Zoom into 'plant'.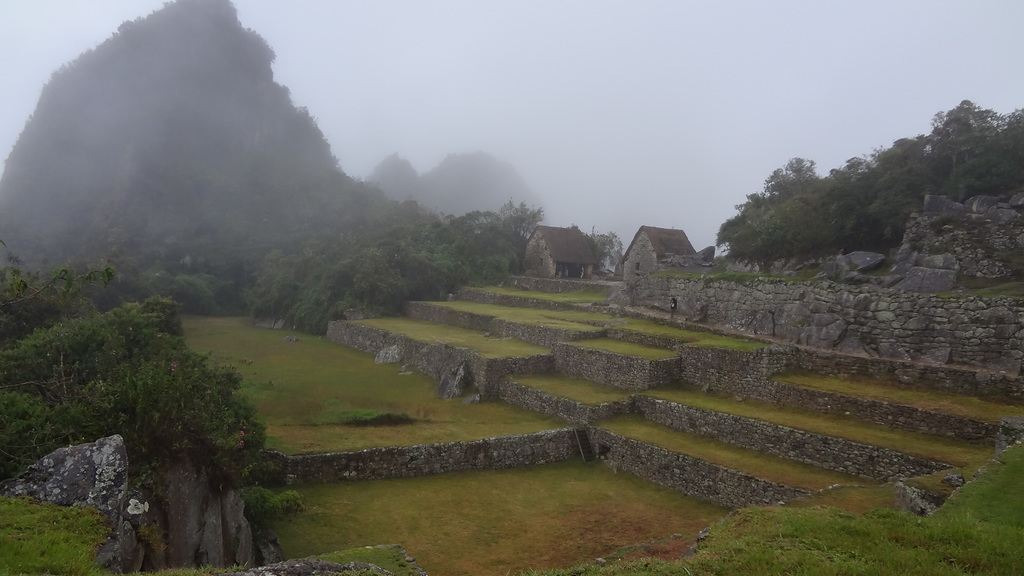
Zoom target: bbox=(28, 232, 275, 557).
